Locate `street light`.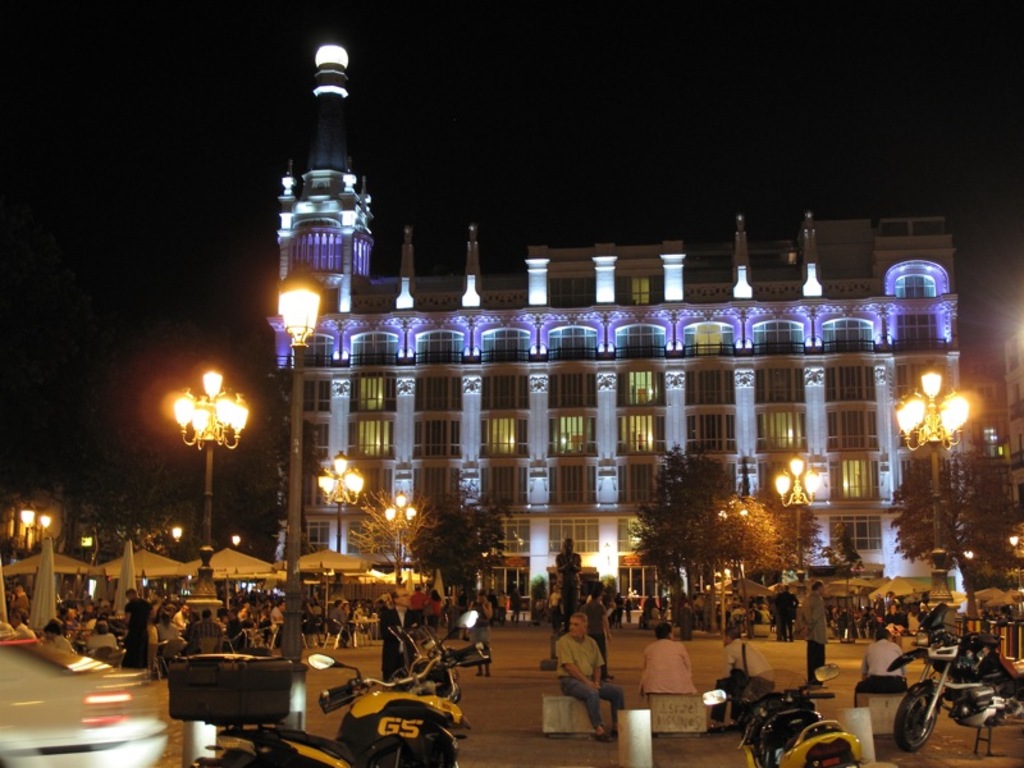
Bounding box: l=777, t=460, r=818, b=582.
